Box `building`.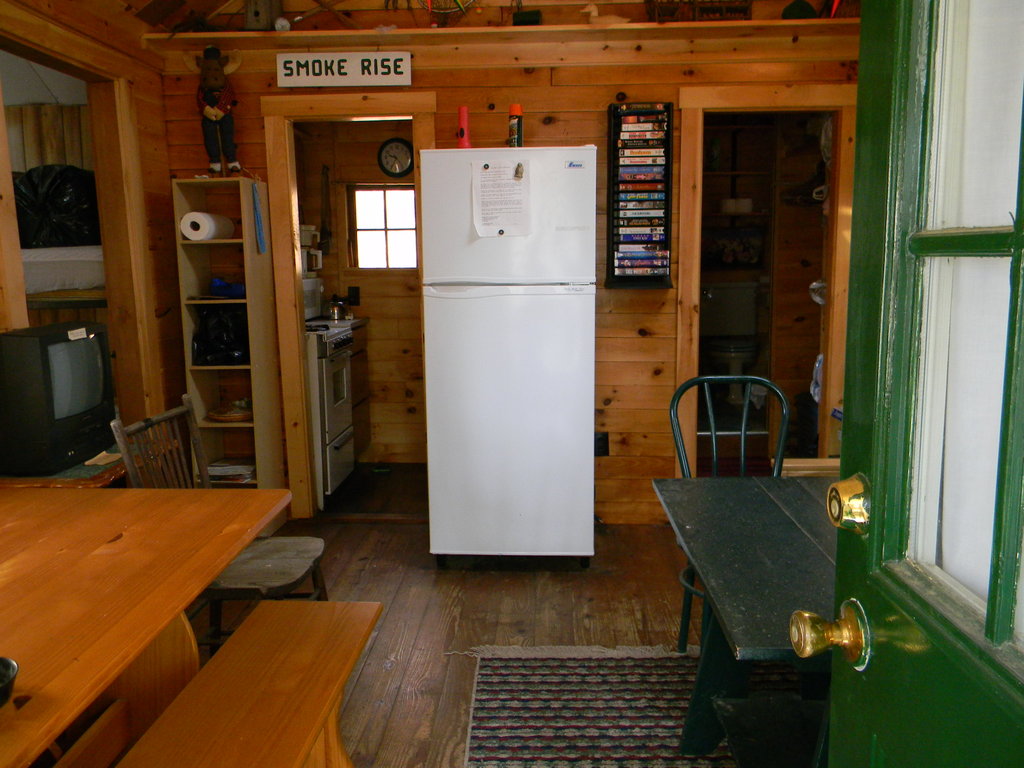
BBox(0, 0, 1023, 767).
